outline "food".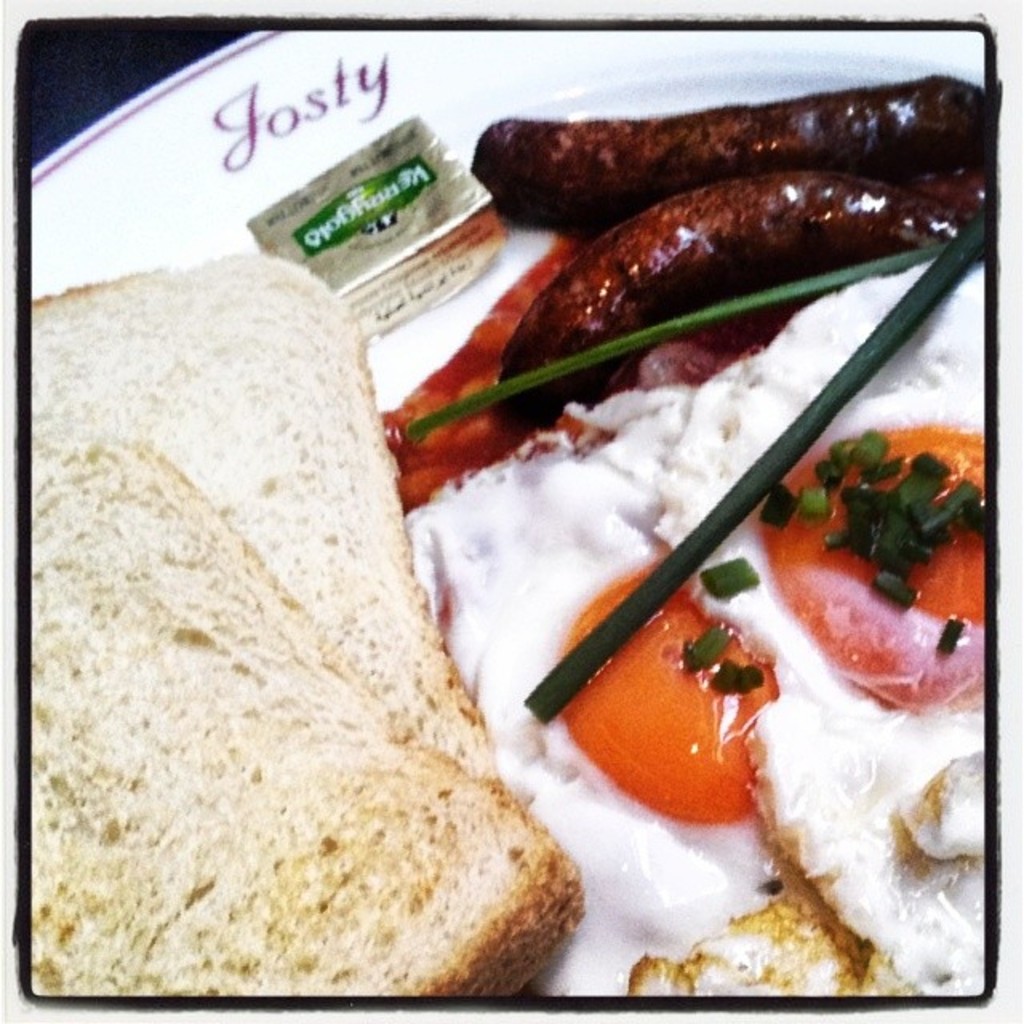
Outline: crop(37, 189, 526, 1011).
